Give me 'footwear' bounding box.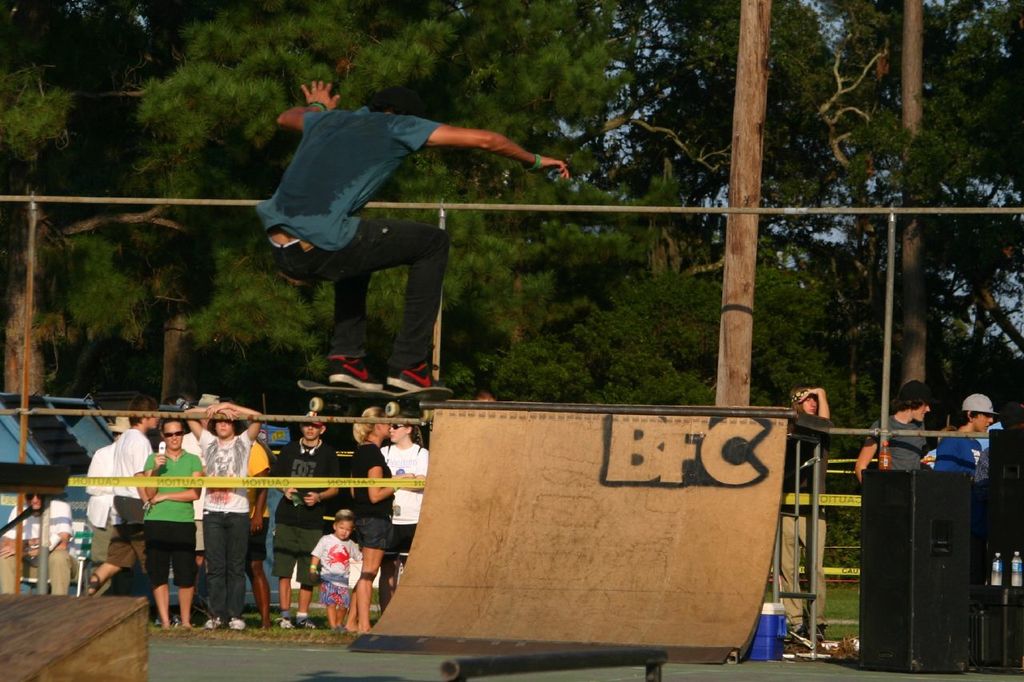
BBox(334, 620, 346, 632).
